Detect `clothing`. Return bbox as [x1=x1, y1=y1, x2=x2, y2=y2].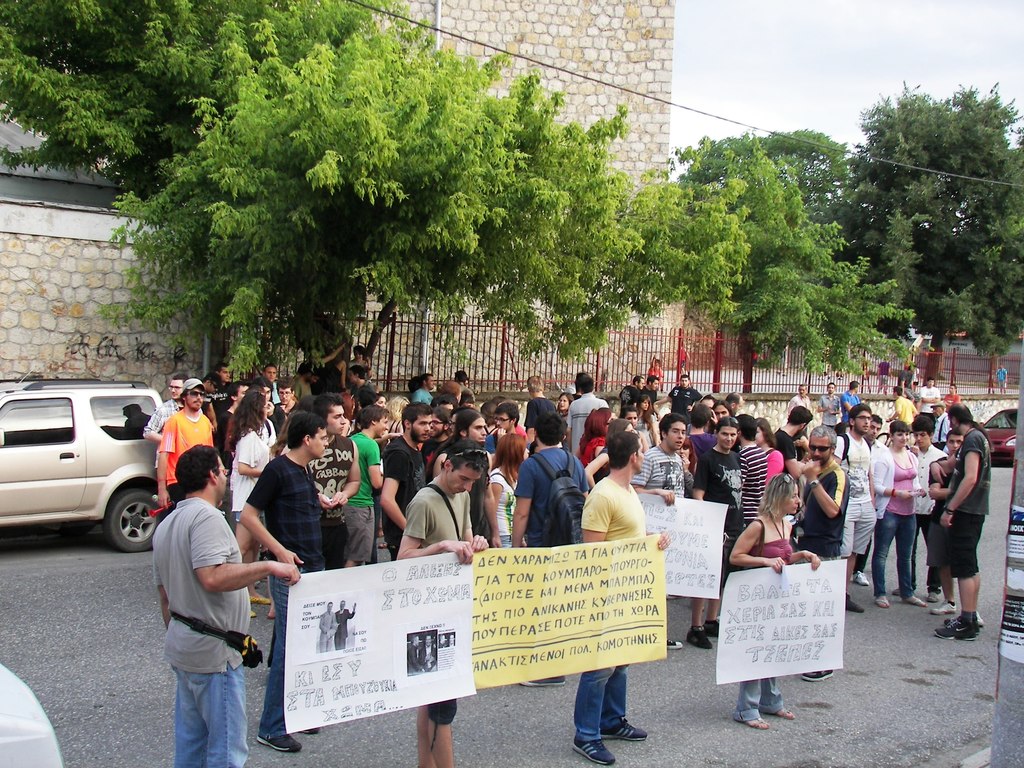
[x1=582, y1=467, x2=654, y2=742].
